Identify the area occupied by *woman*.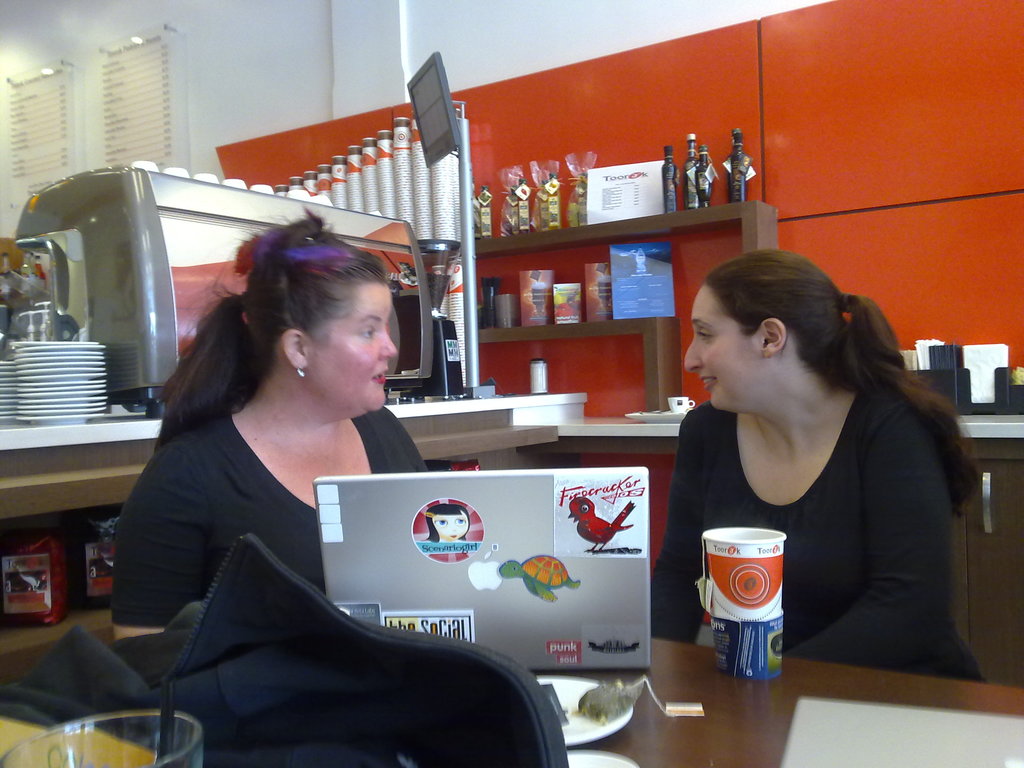
Area: crop(645, 249, 991, 685).
